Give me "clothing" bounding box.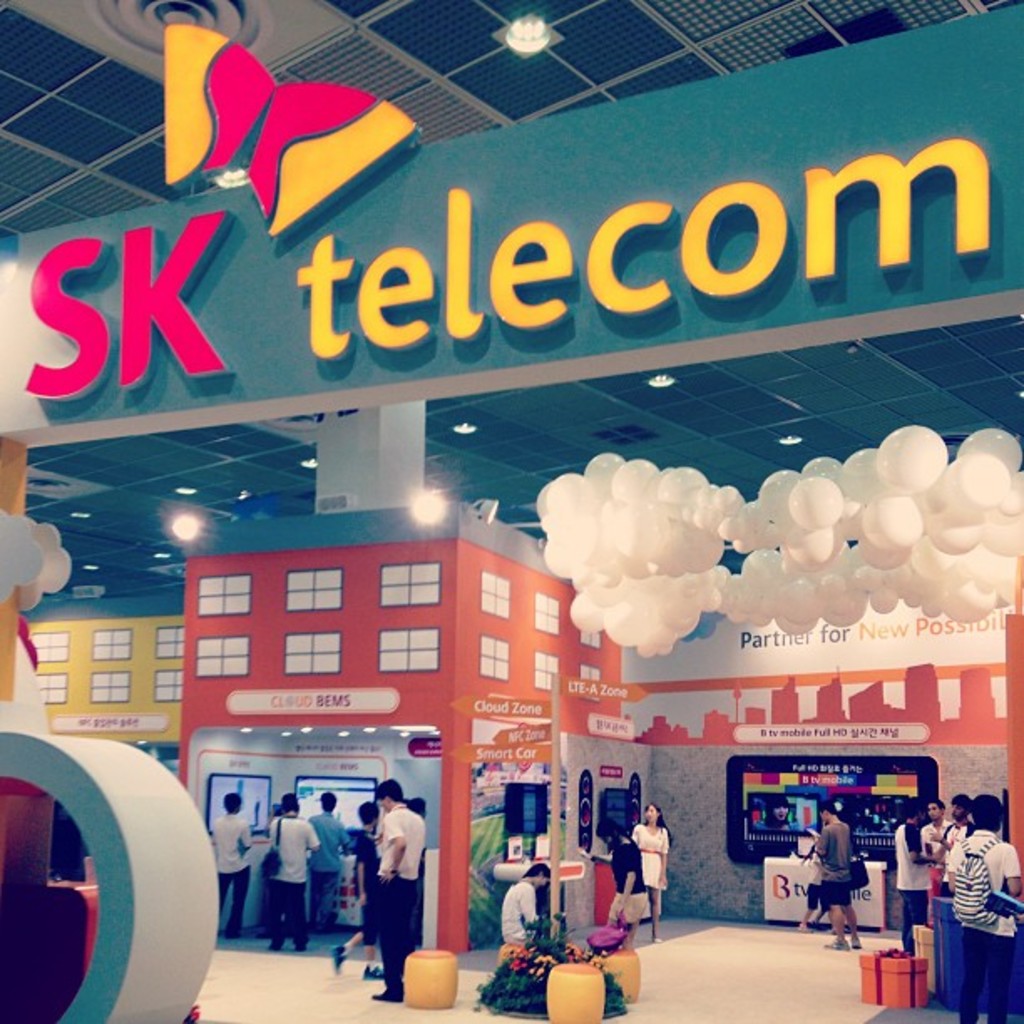
{"x1": 634, "y1": 823, "x2": 674, "y2": 892}.
